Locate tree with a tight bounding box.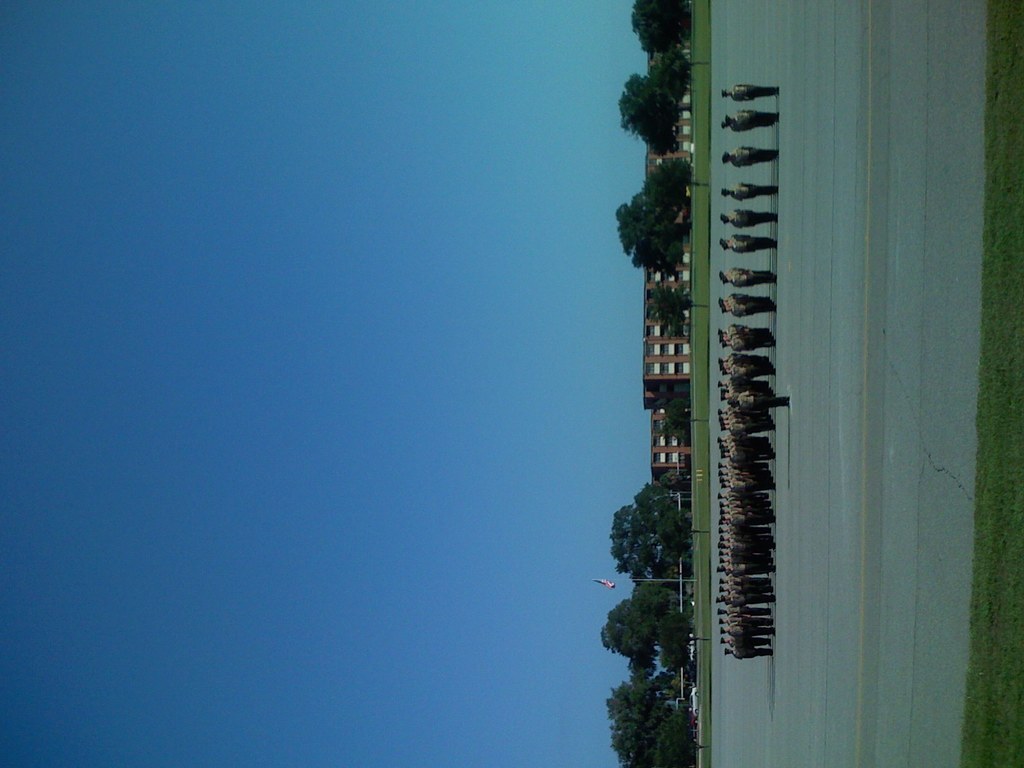
x1=642 y1=378 x2=700 y2=447.
